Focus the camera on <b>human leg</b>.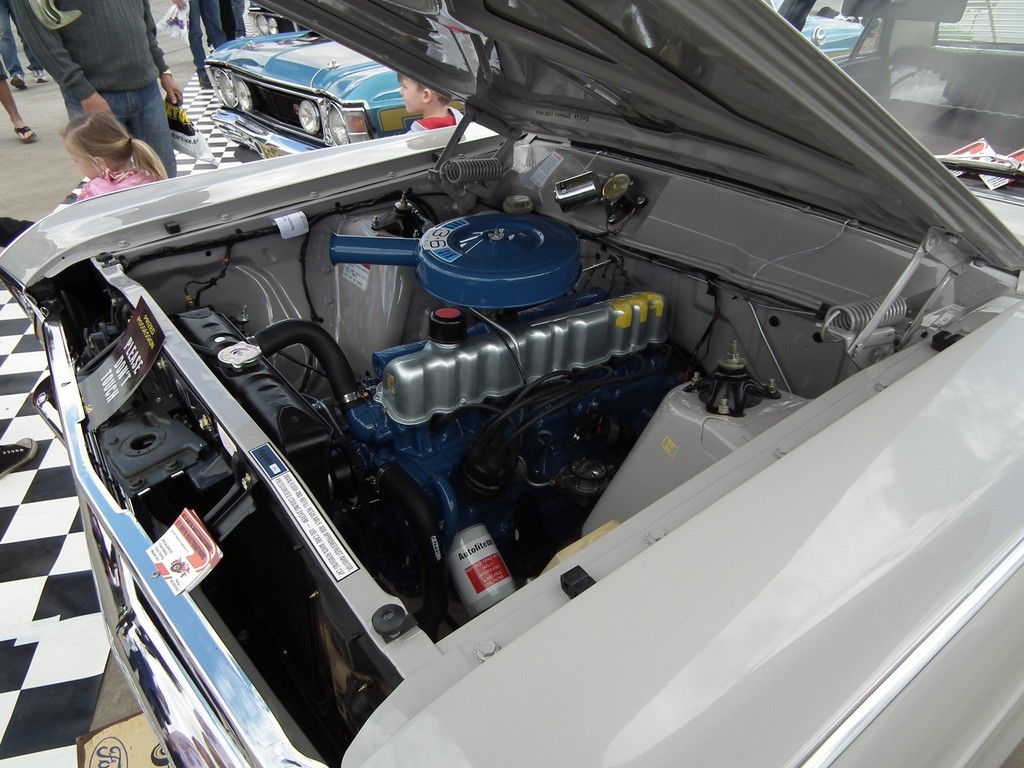
Focus region: <box>0,65,37,143</box>.
